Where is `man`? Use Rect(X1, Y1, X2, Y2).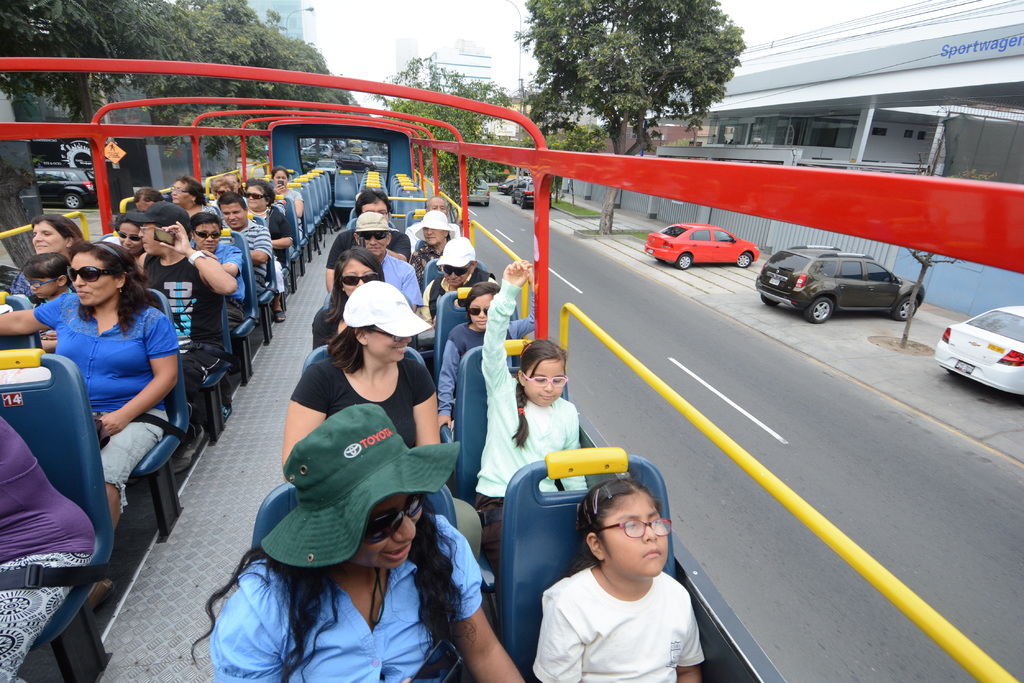
Rect(129, 204, 237, 416).
